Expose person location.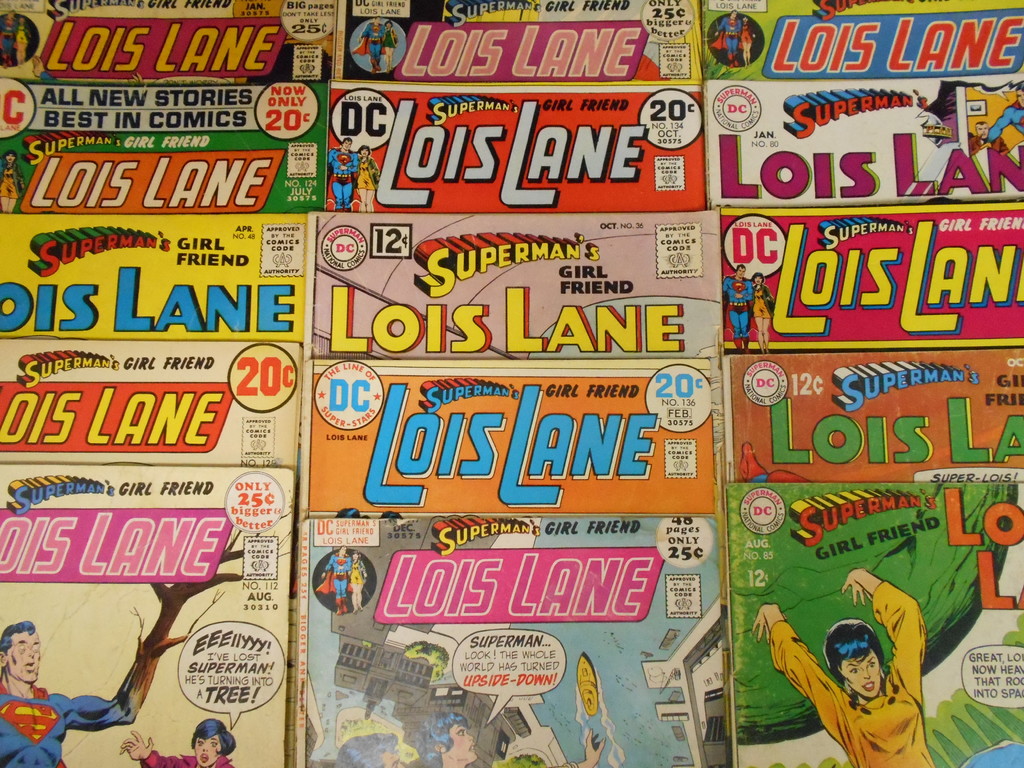
Exposed at [382, 19, 400, 68].
